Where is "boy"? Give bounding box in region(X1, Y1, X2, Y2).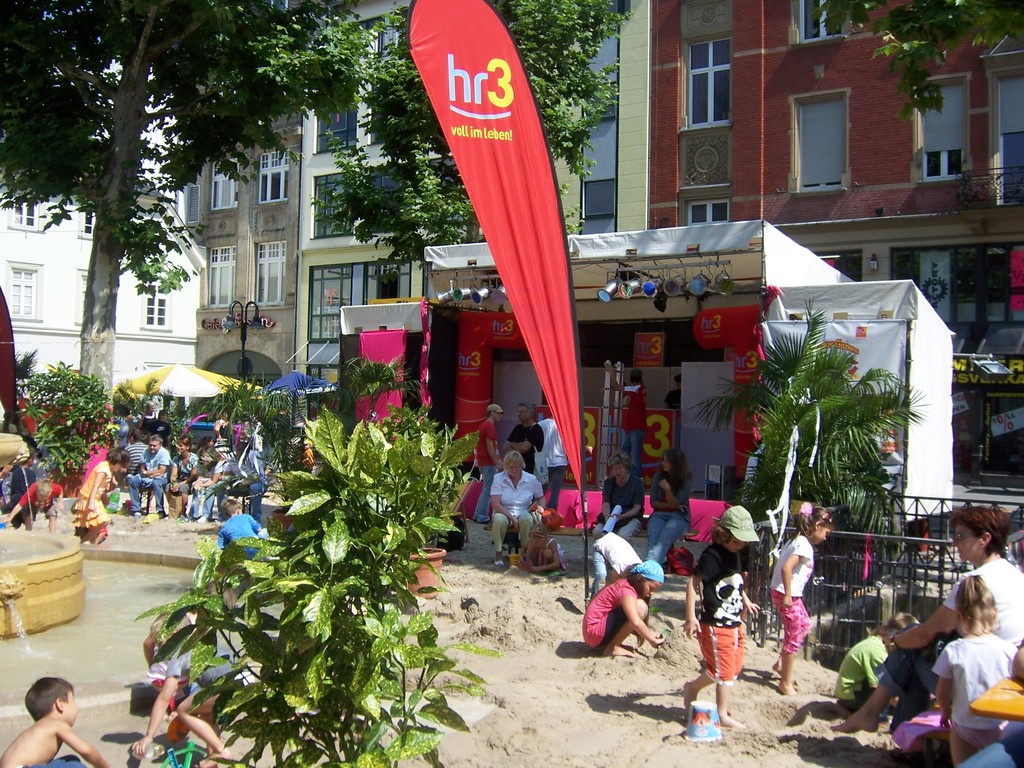
region(6, 481, 63, 532).
